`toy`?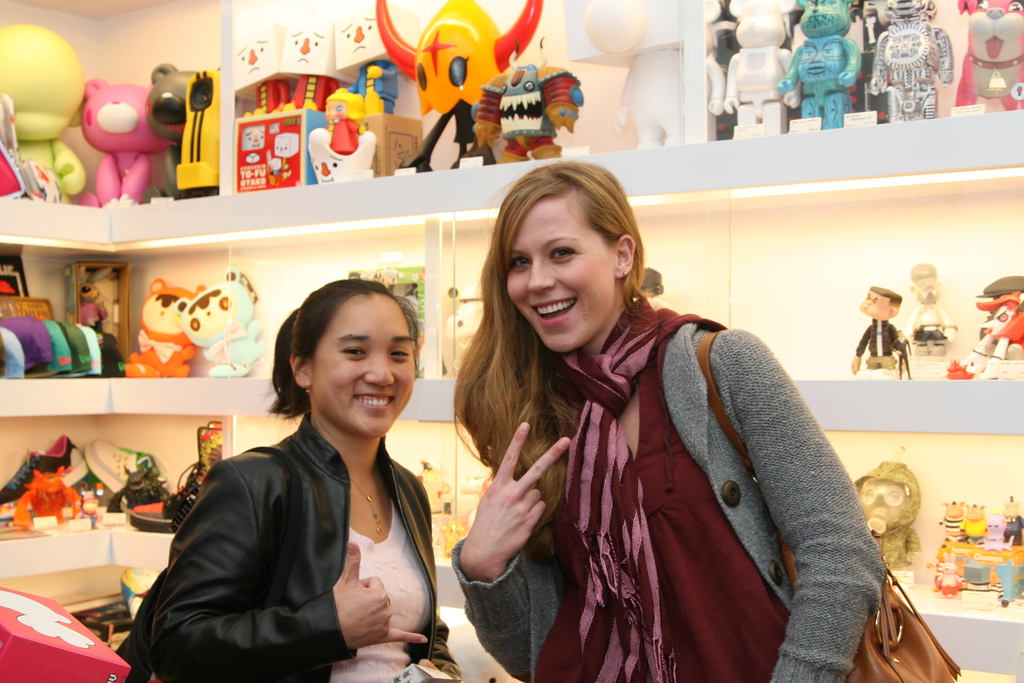
<box>850,454,930,593</box>
